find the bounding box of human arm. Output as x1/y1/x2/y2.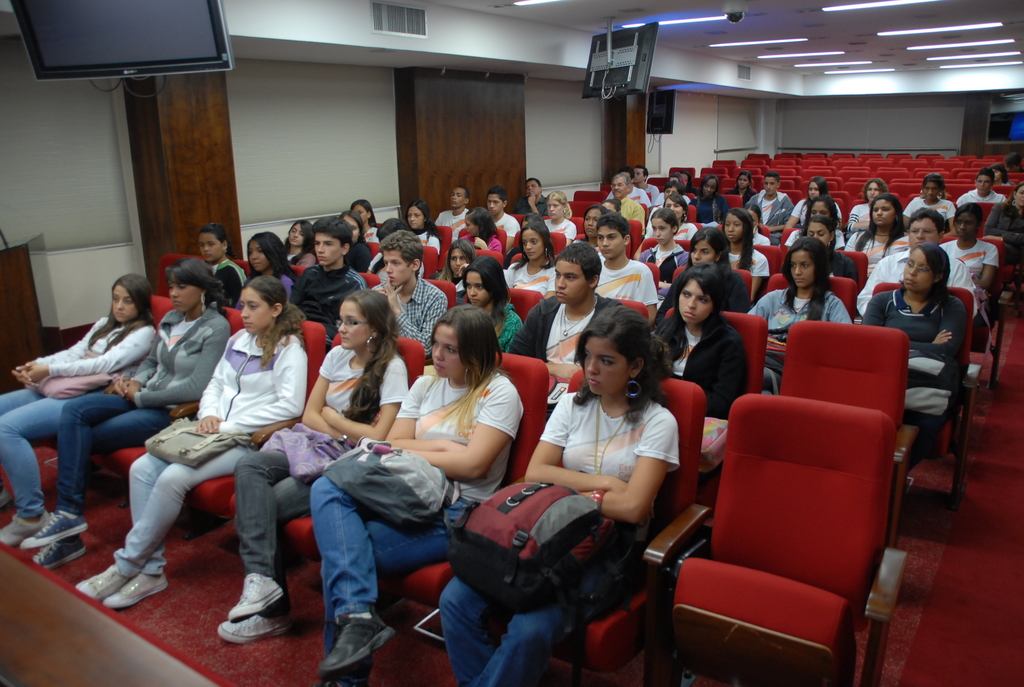
642/268/657/323.
